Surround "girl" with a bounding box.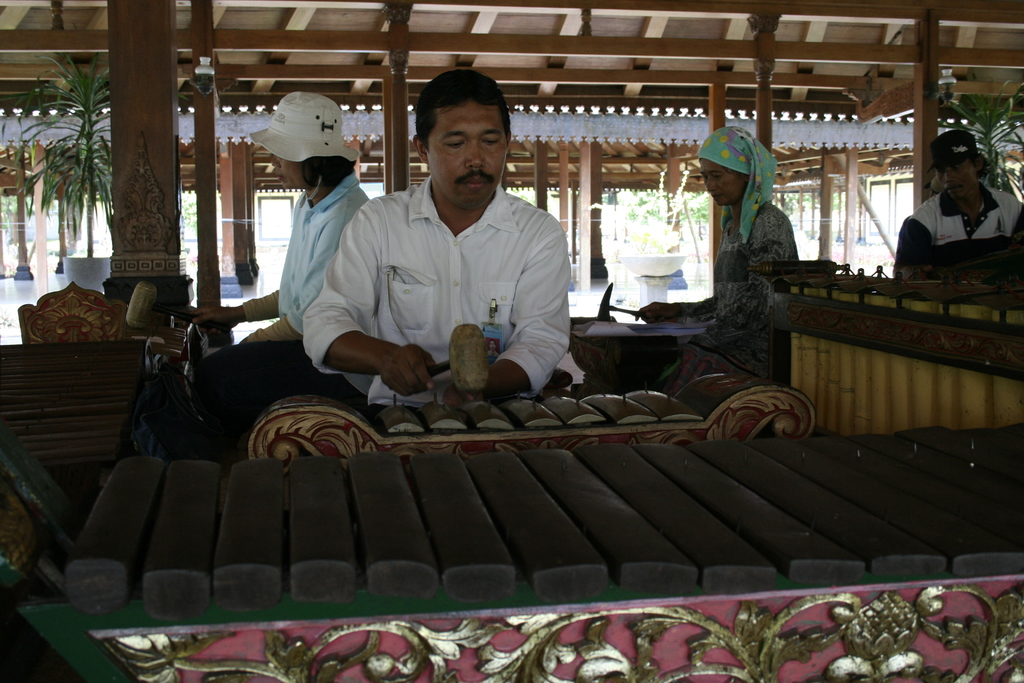
<box>631,120,810,391</box>.
